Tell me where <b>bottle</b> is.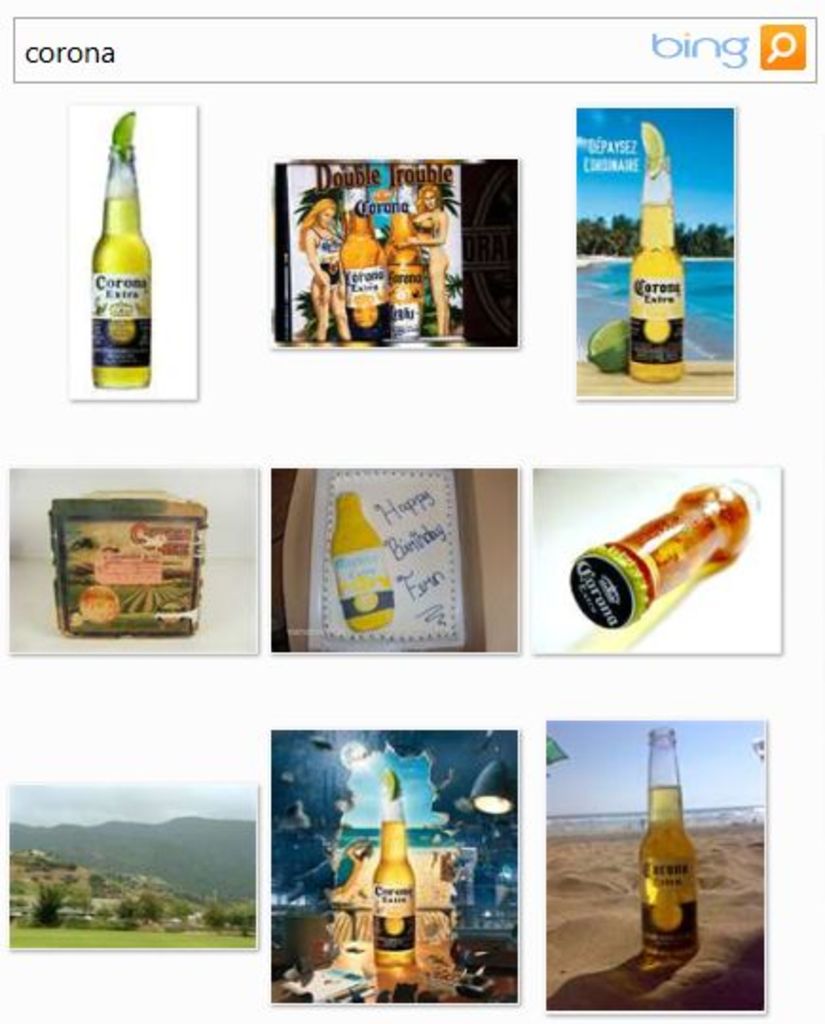
<b>bottle</b> is at box(370, 770, 415, 978).
